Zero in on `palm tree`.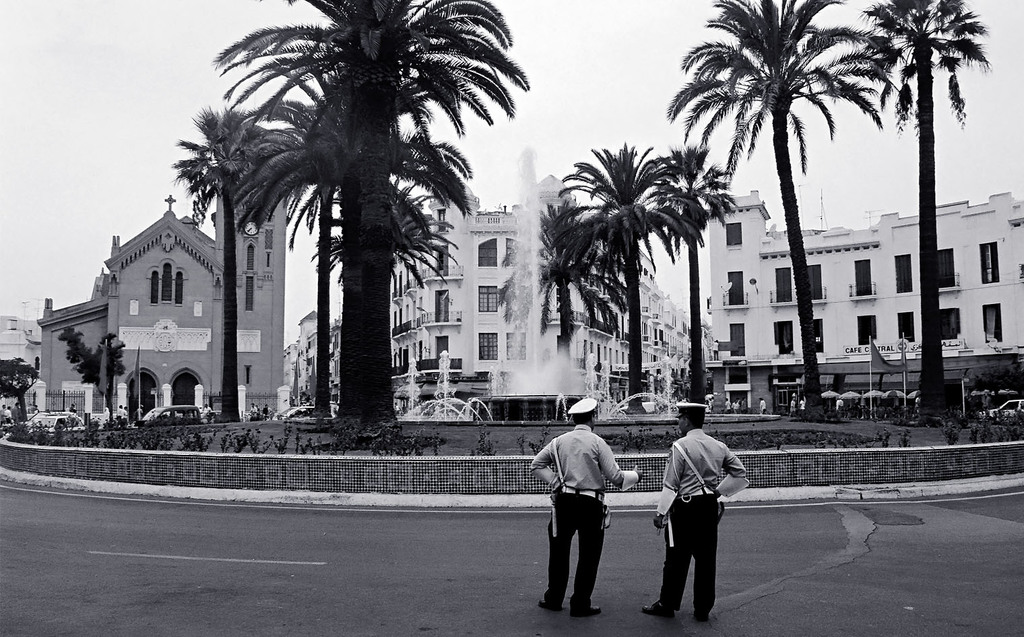
Zeroed in: [x1=259, y1=104, x2=338, y2=415].
